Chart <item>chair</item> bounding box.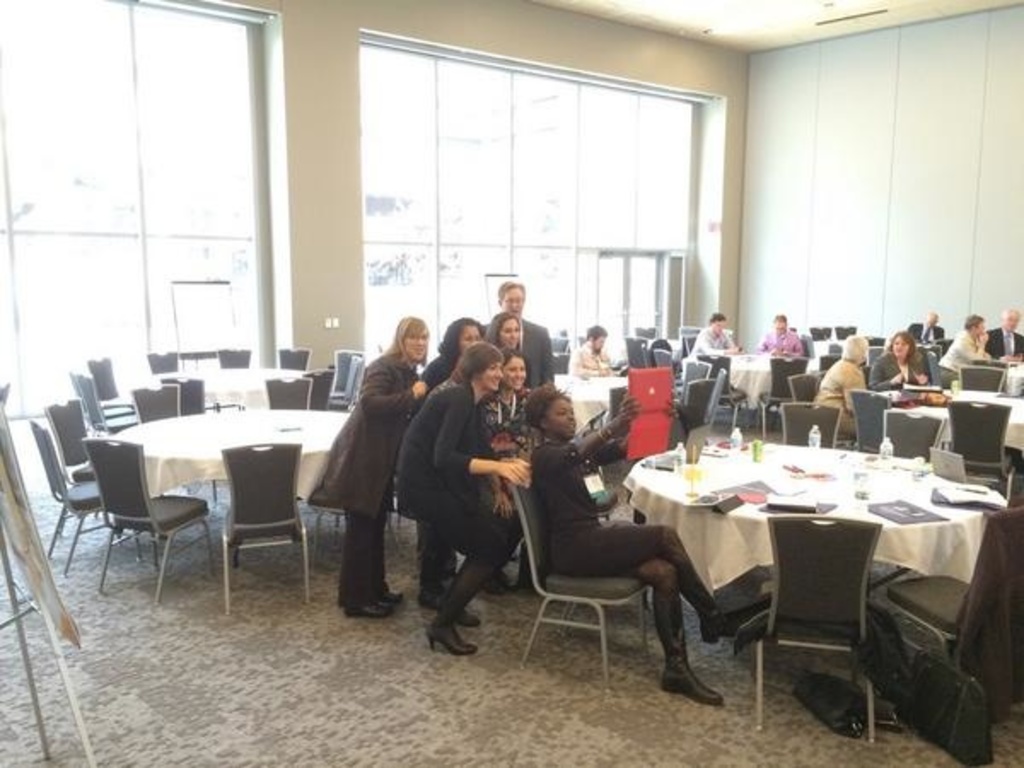
Charted: <box>681,377,715,433</box>.
